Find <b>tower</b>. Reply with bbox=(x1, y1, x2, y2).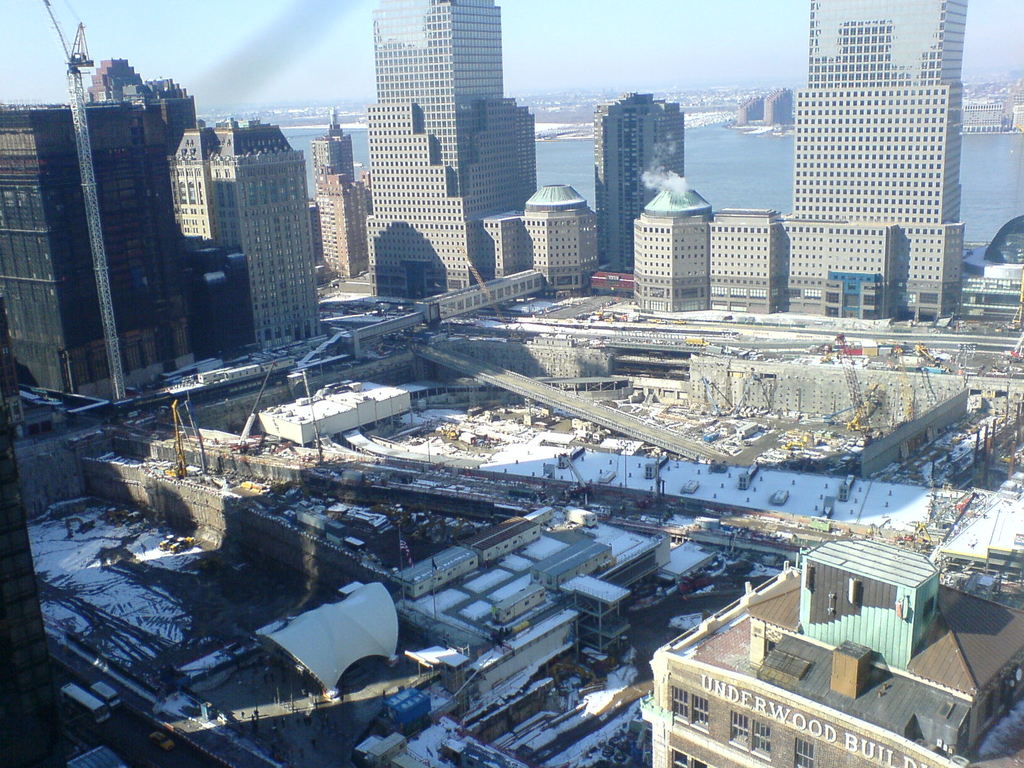
bbox=(781, 0, 959, 317).
